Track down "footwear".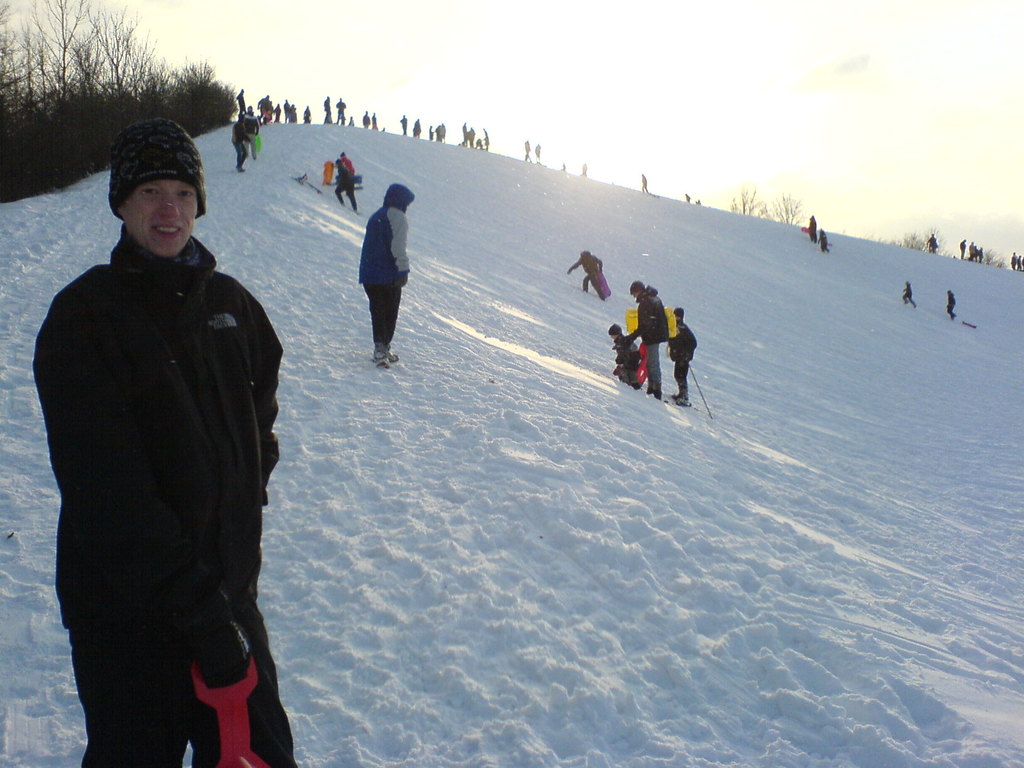
Tracked to x1=655, y1=390, x2=662, y2=401.
